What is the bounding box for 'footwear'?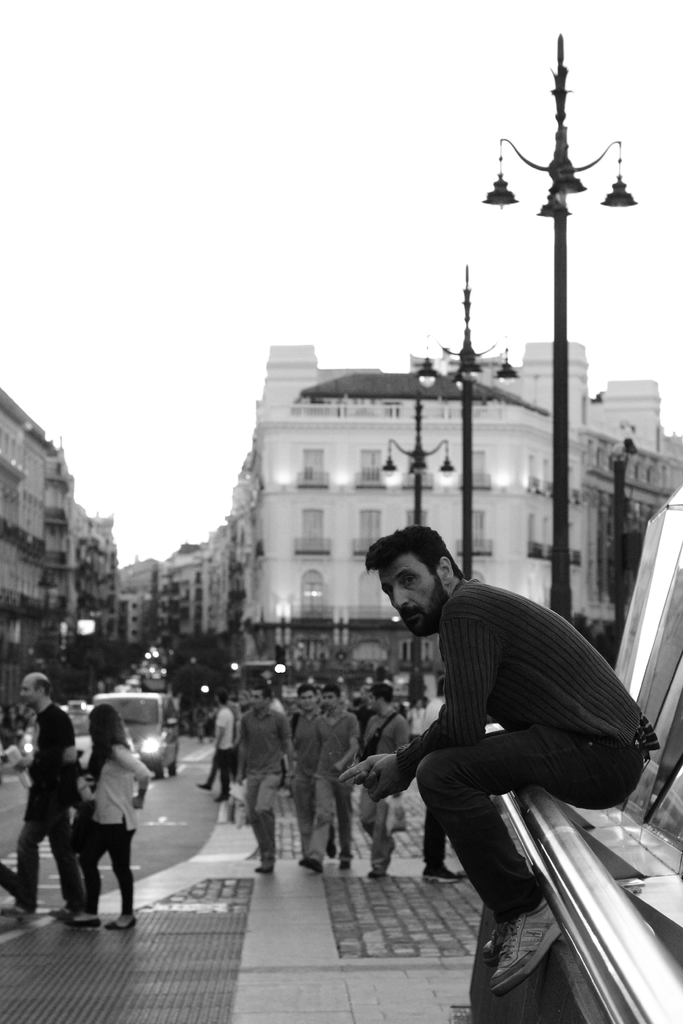
55 914 108 933.
